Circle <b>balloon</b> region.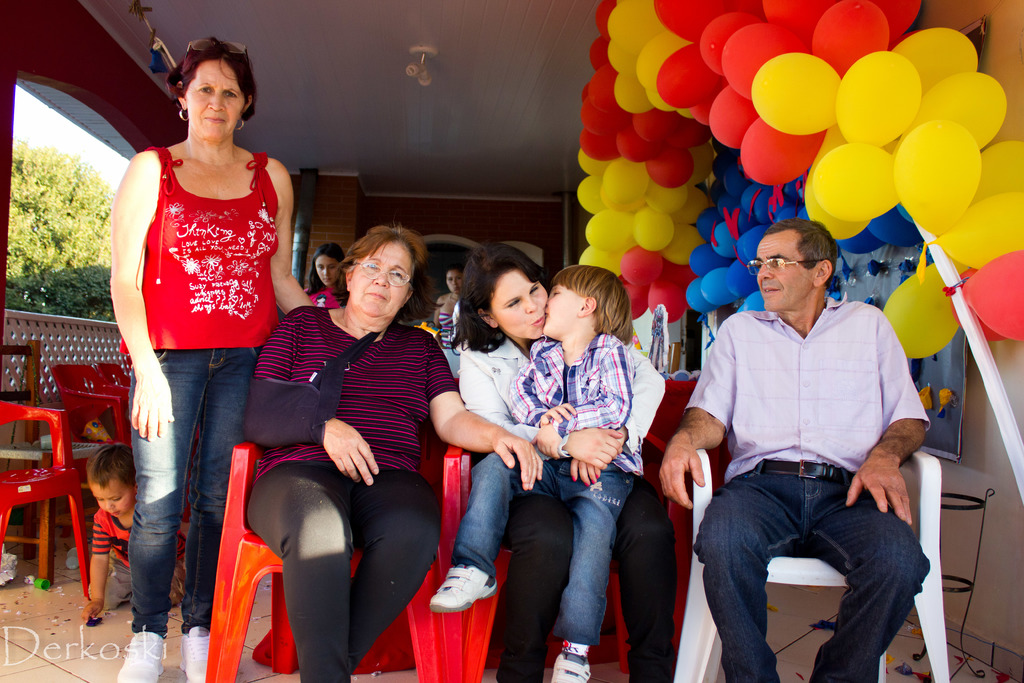
Region: (left=740, top=114, right=829, bottom=185).
